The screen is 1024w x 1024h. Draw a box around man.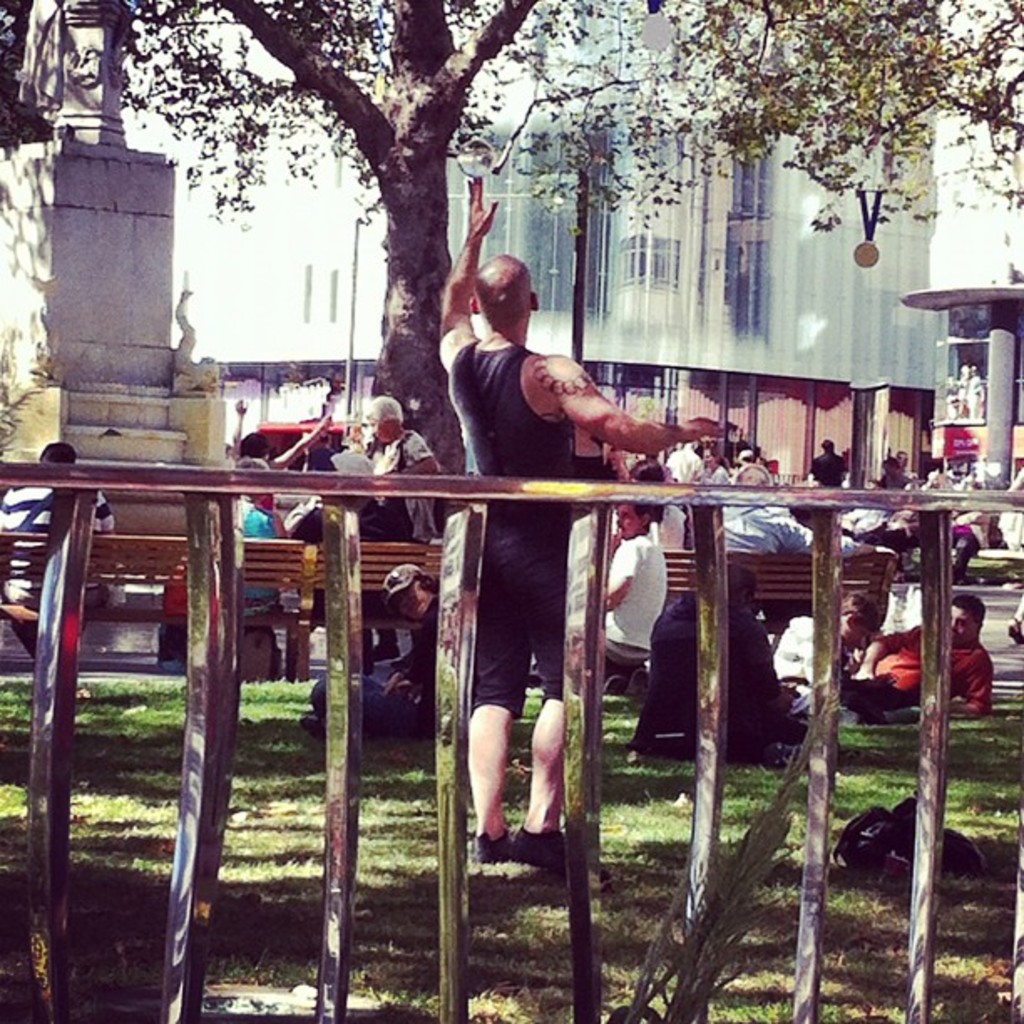
left=0, top=437, right=110, bottom=664.
